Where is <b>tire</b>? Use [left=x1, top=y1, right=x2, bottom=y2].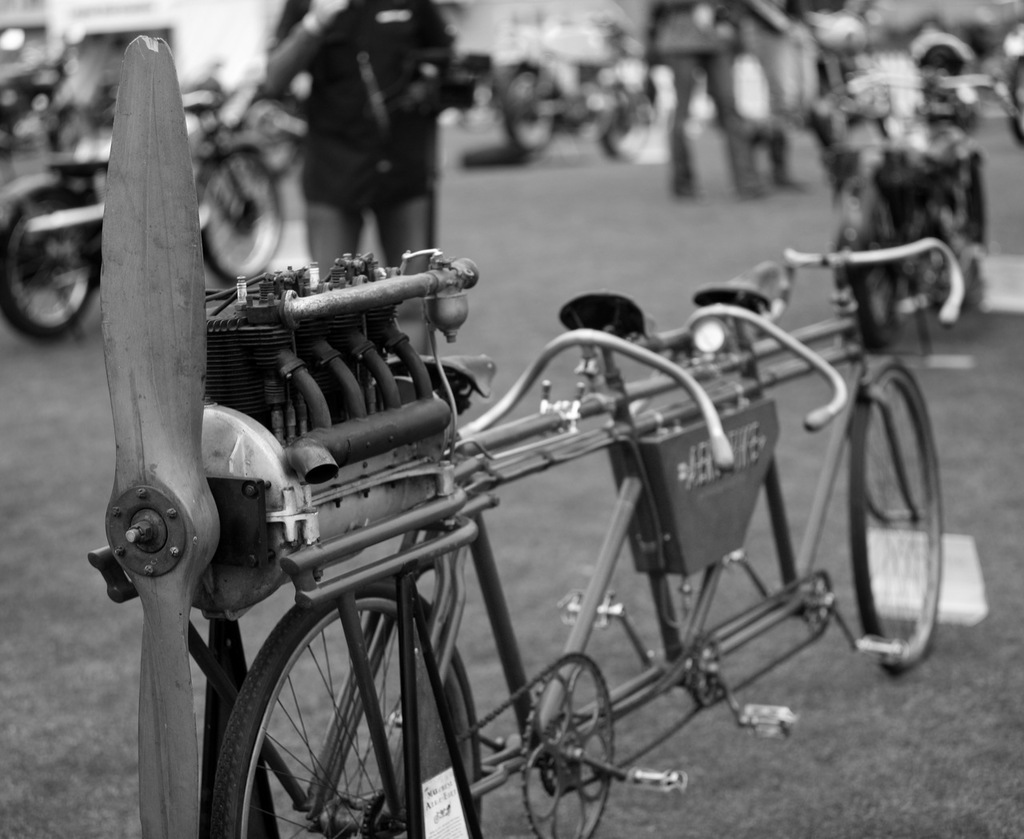
[left=215, top=573, right=491, bottom=838].
